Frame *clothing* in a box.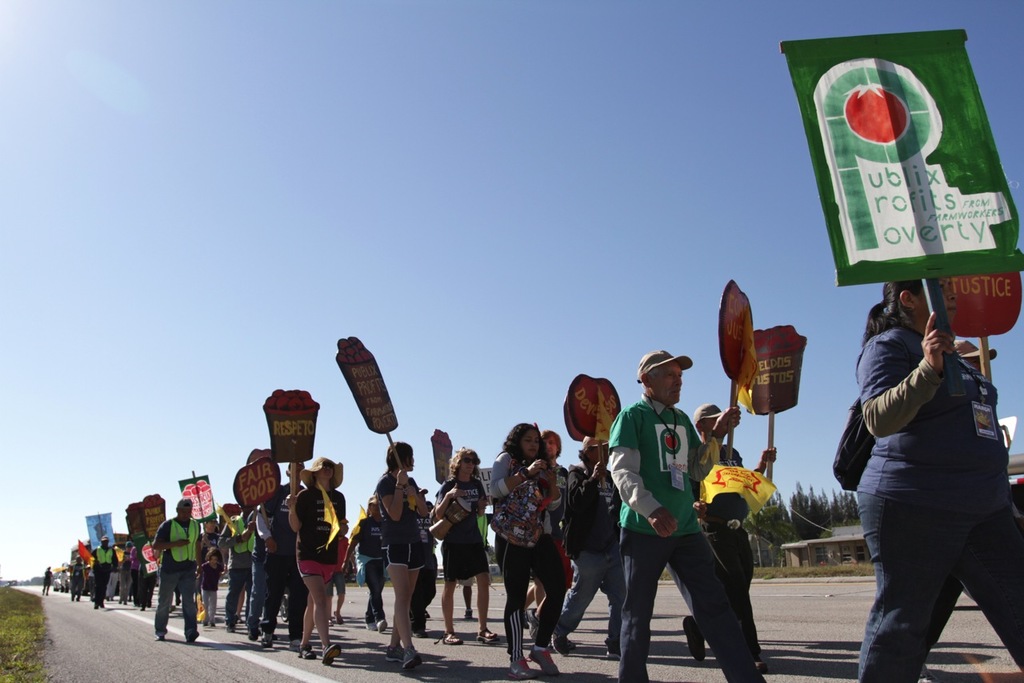
105 549 127 604.
